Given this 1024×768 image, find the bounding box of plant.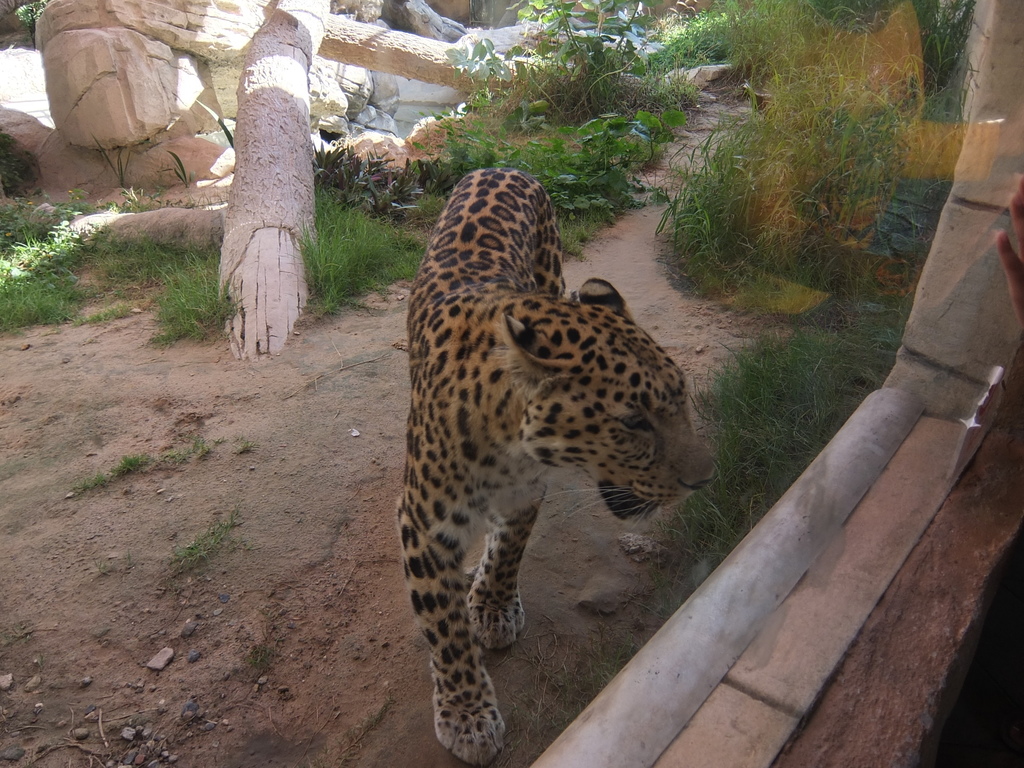
x1=148 y1=506 x2=250 y2=588.
